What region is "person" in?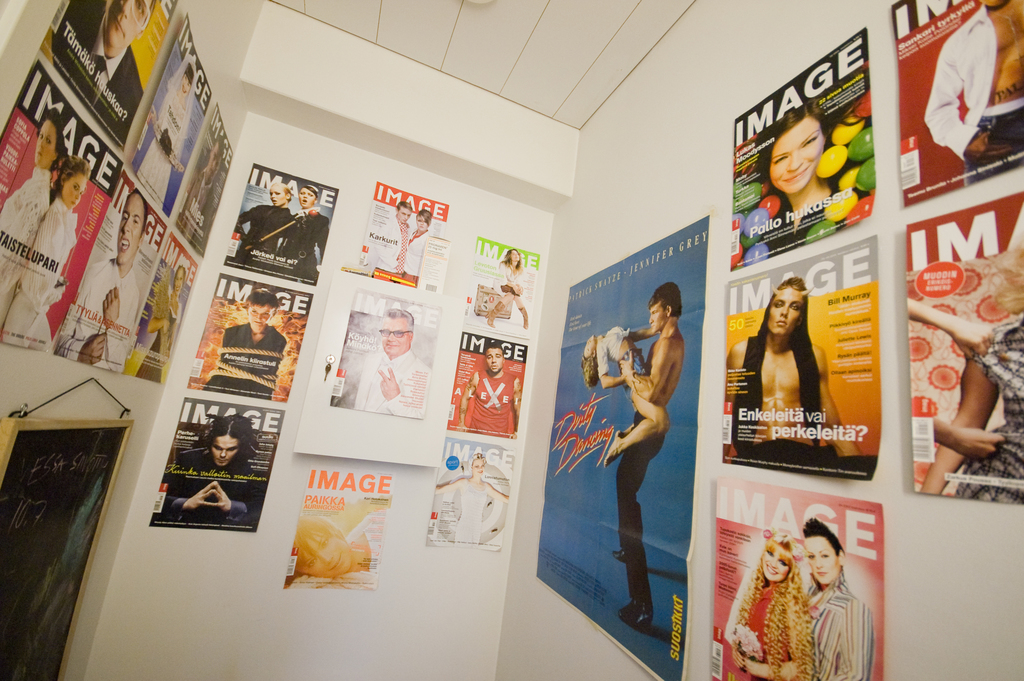
[x1=163, y1=414, x2=268, y2=531].
